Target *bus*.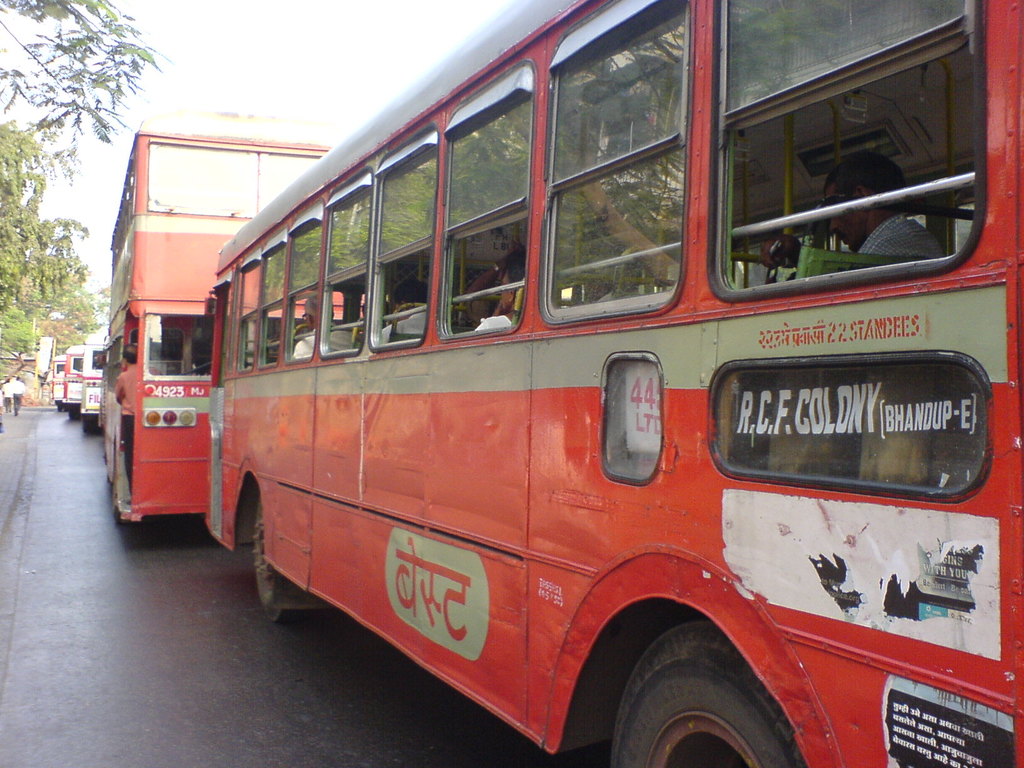
Target region: [x1=65, y1=348, x2=81, y2=415].
